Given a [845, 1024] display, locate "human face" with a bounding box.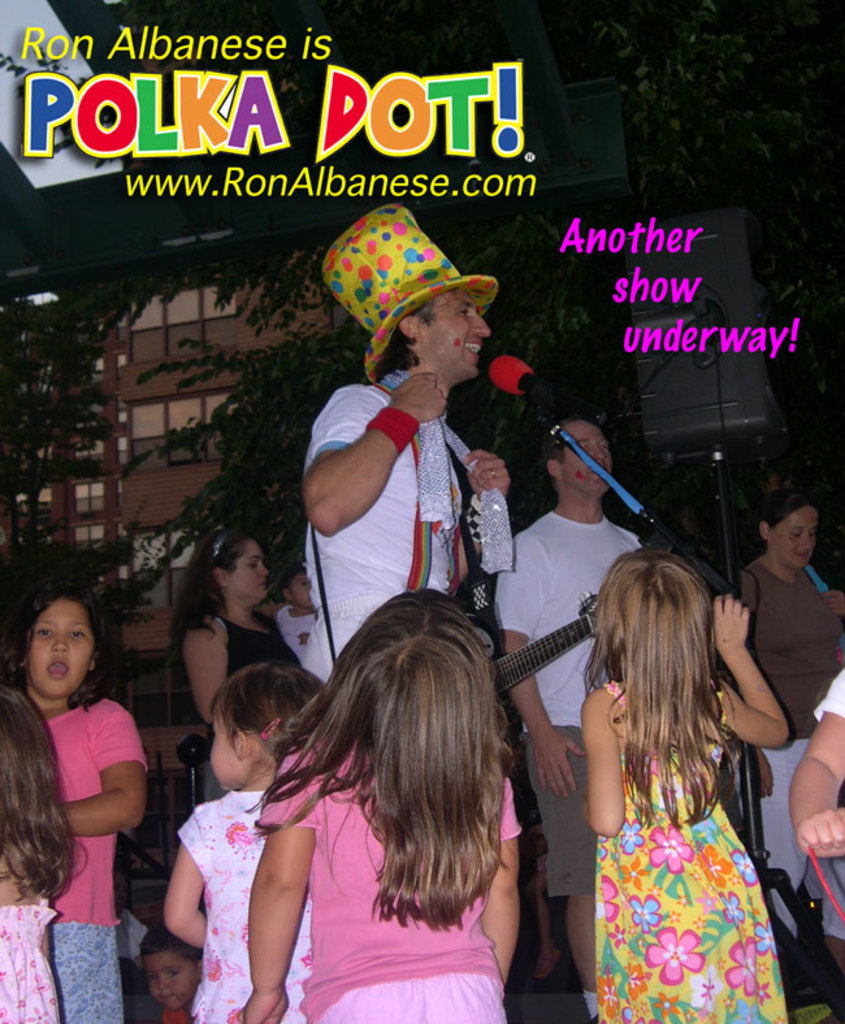
Located: (29,600,91,700).
